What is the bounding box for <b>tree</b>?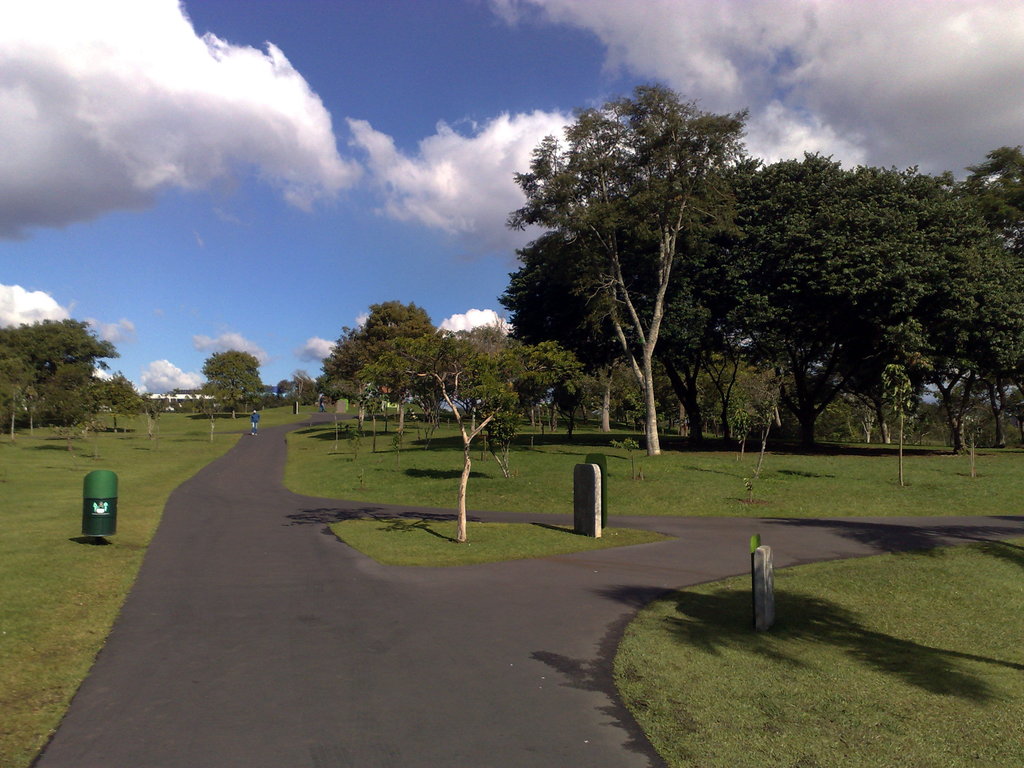
pyautogui.locateOnScreen(395, 325, 540, 548).
